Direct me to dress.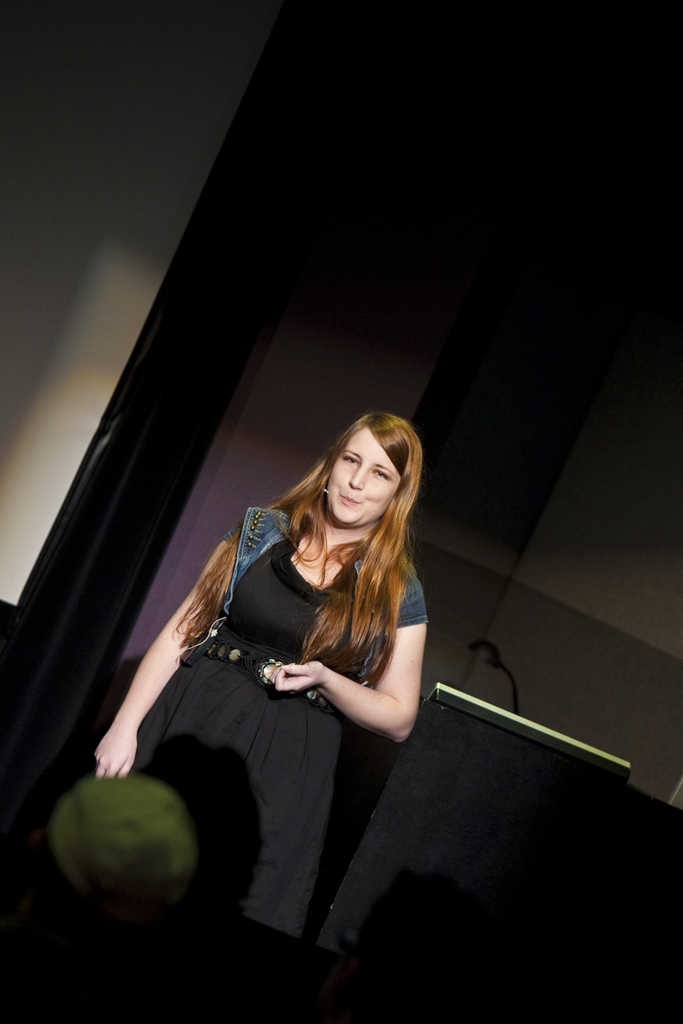
Direction: bbox(18, 504, 436, 935).
